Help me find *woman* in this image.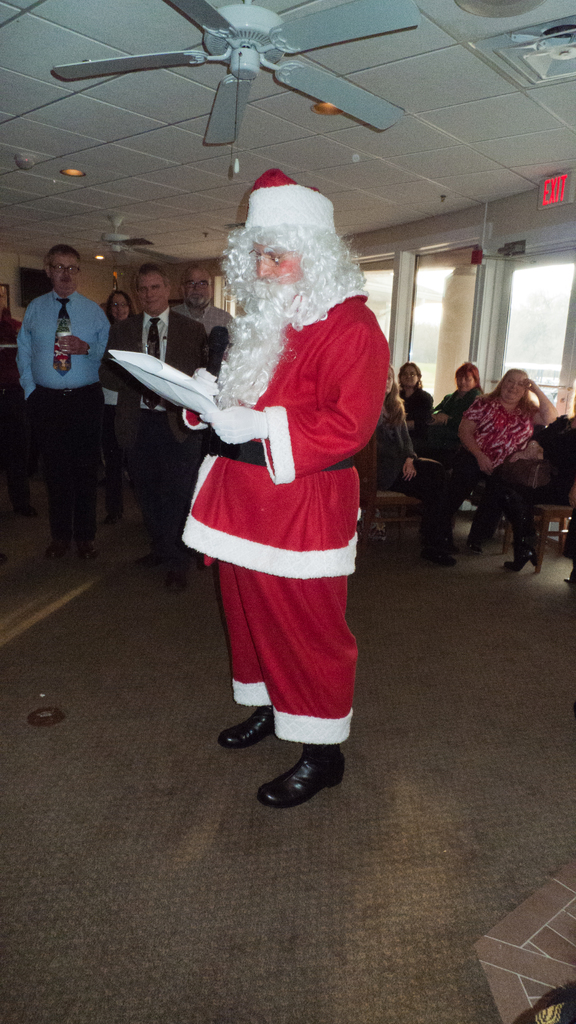
Found it: 398:362:433:432.
